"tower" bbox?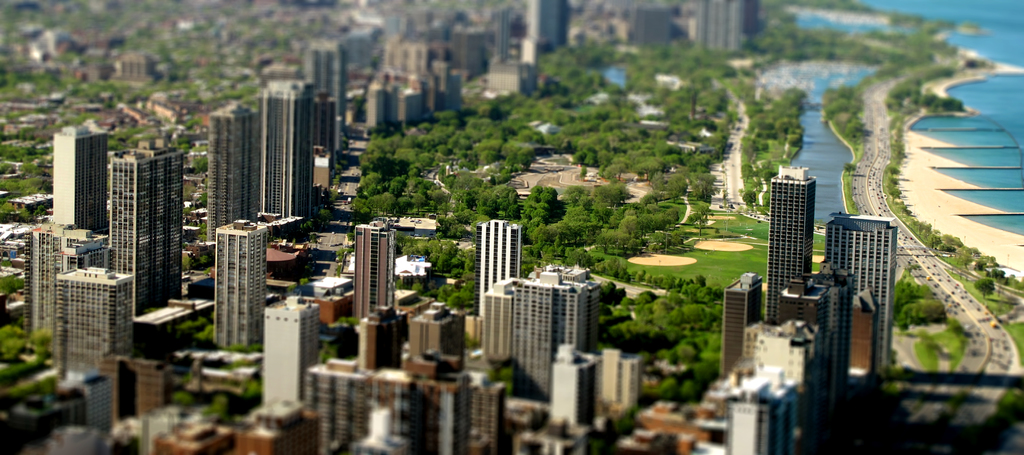
294,36,350,161
